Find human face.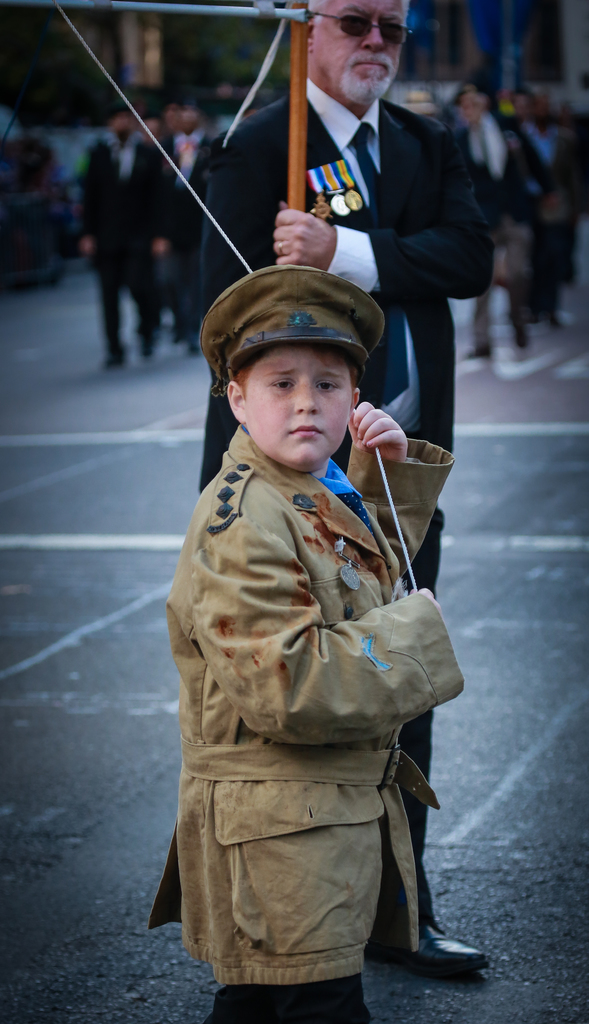
313, 0, 402, 101.
